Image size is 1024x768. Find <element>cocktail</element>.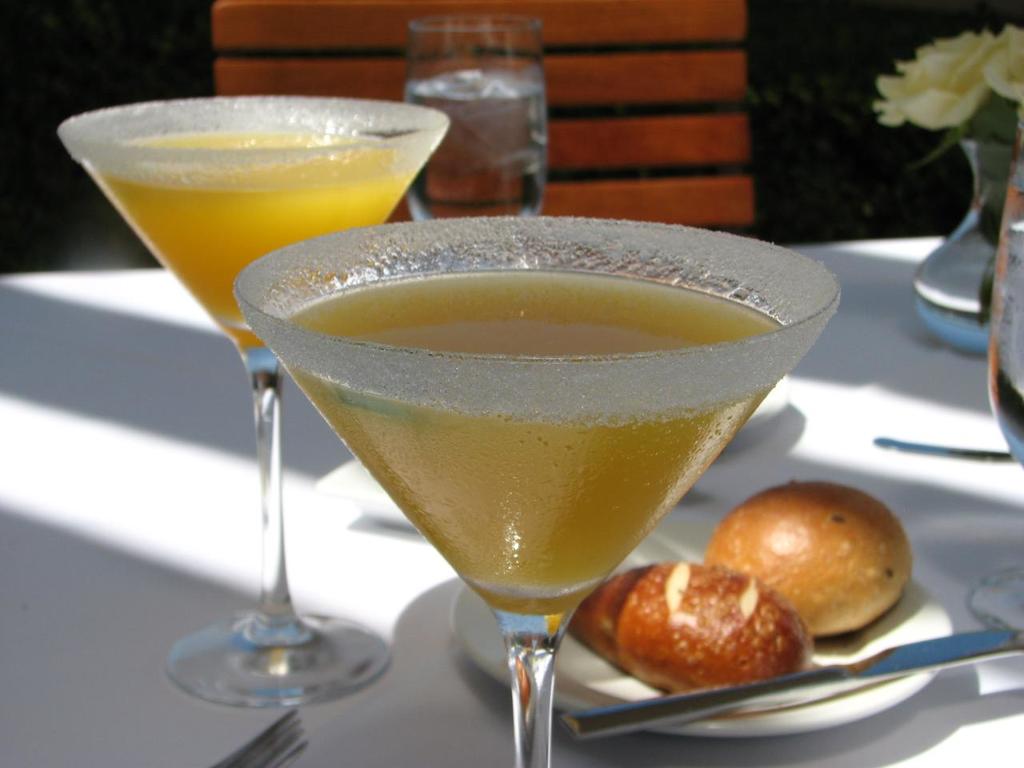
x1=61, y1=88, x2=377, y2=706.
